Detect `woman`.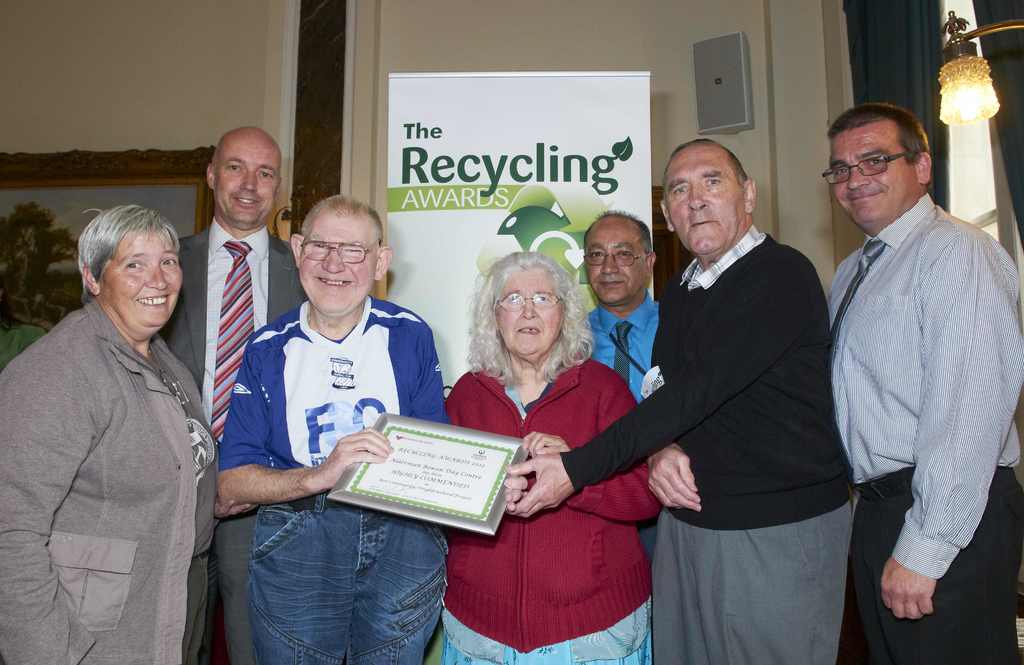
Detected at {"x1": 0, "y1": 199, "x2": 226, "y2": 664}.
